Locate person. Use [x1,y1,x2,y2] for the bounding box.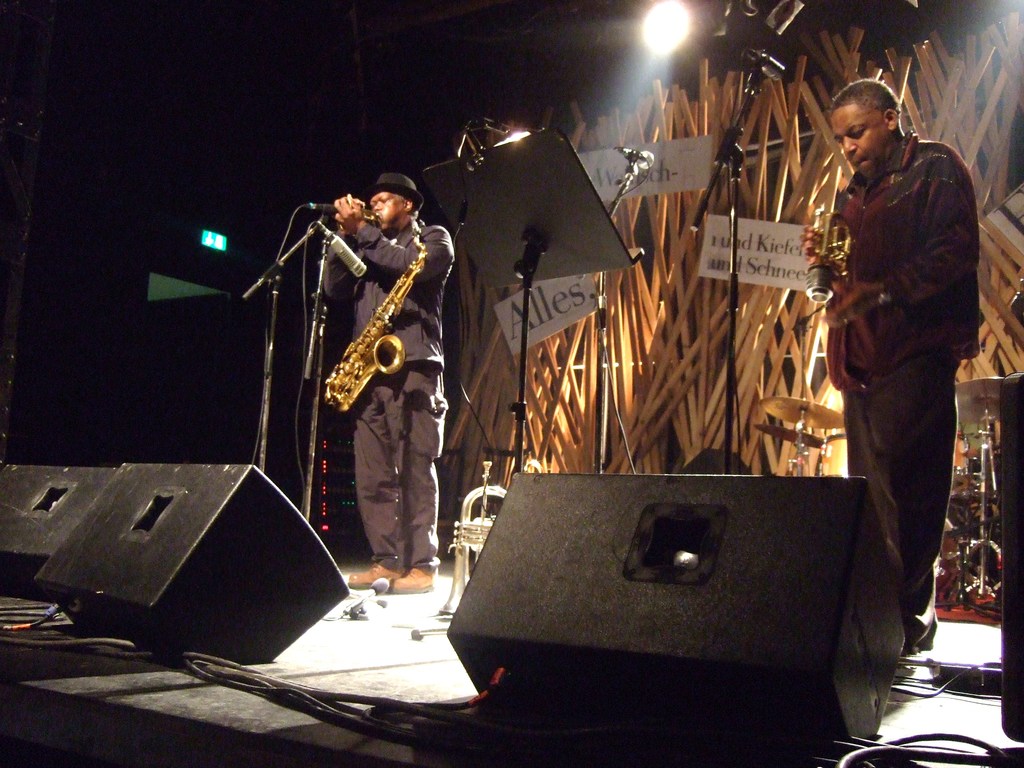
[801,81,988,654].
